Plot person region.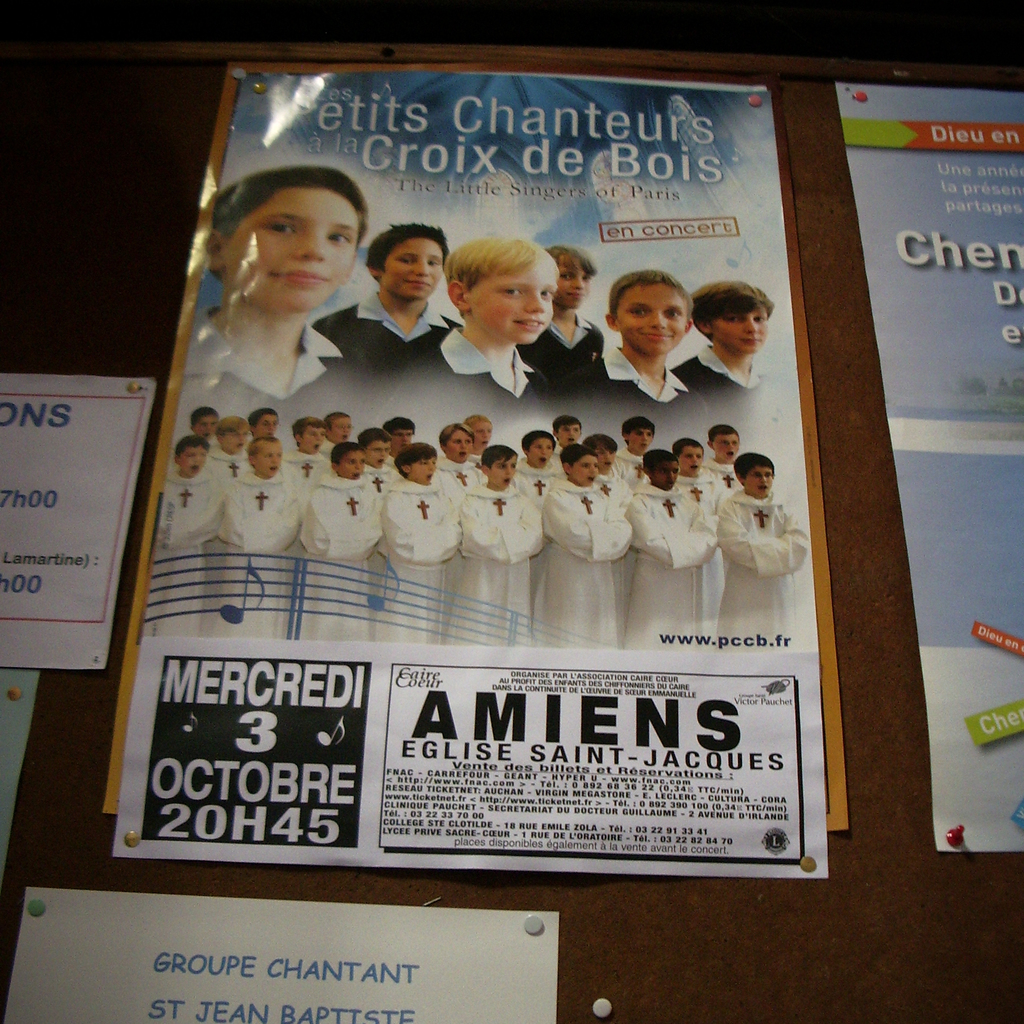
Plotted at <box>627,445,721,660</box>.
